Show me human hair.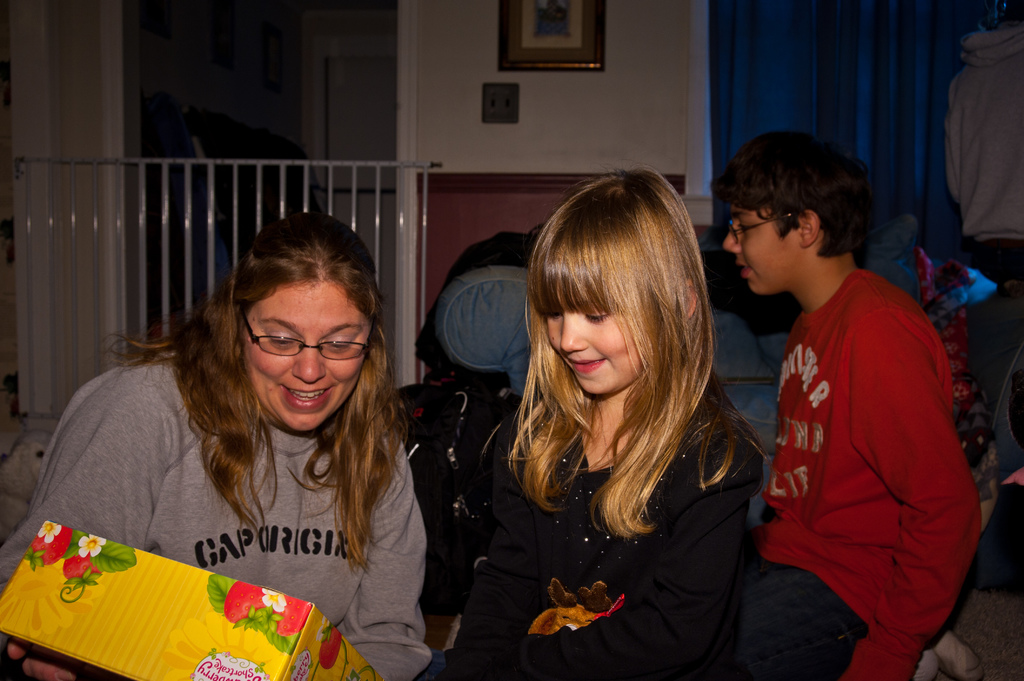
human hair is here: 513:164:749:540.
